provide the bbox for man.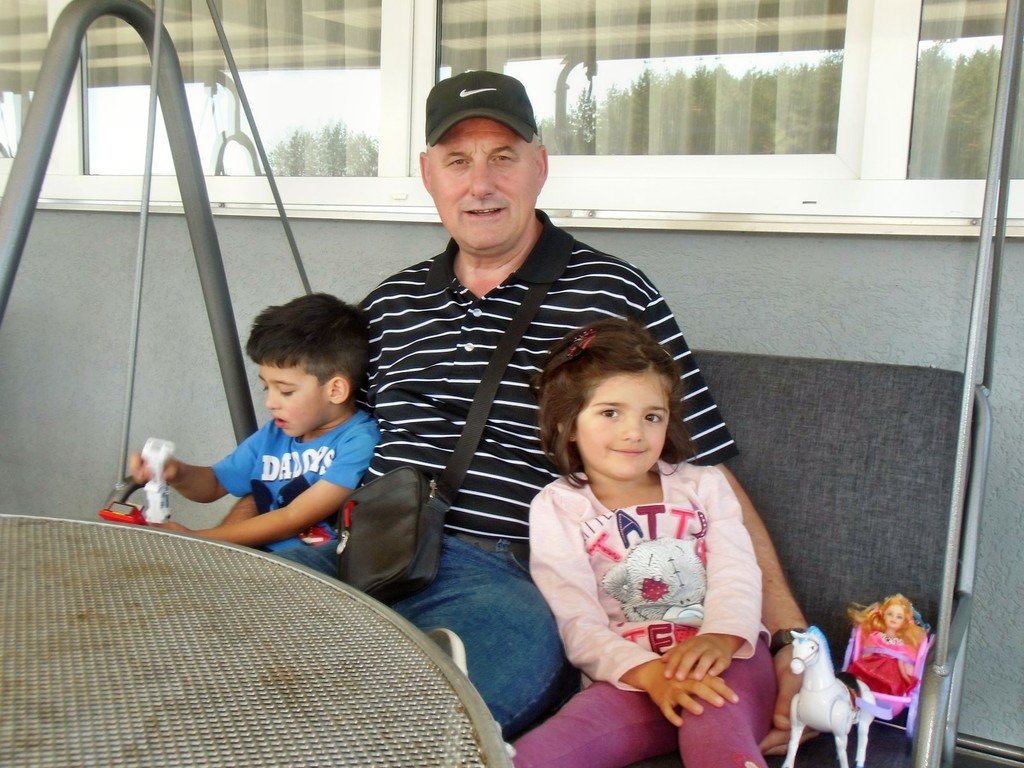
[273, 120, 749, 750].
